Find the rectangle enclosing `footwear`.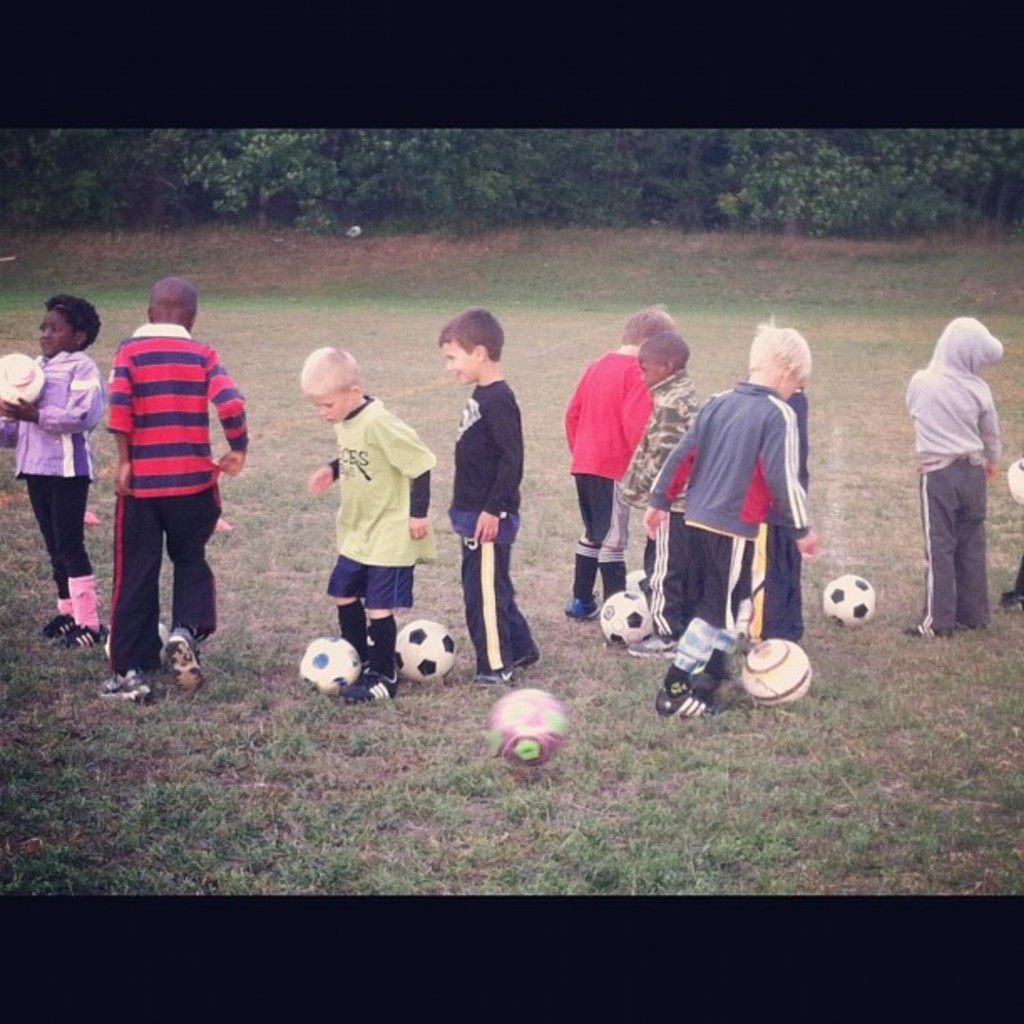
locate(94, 673, 147, 701).
